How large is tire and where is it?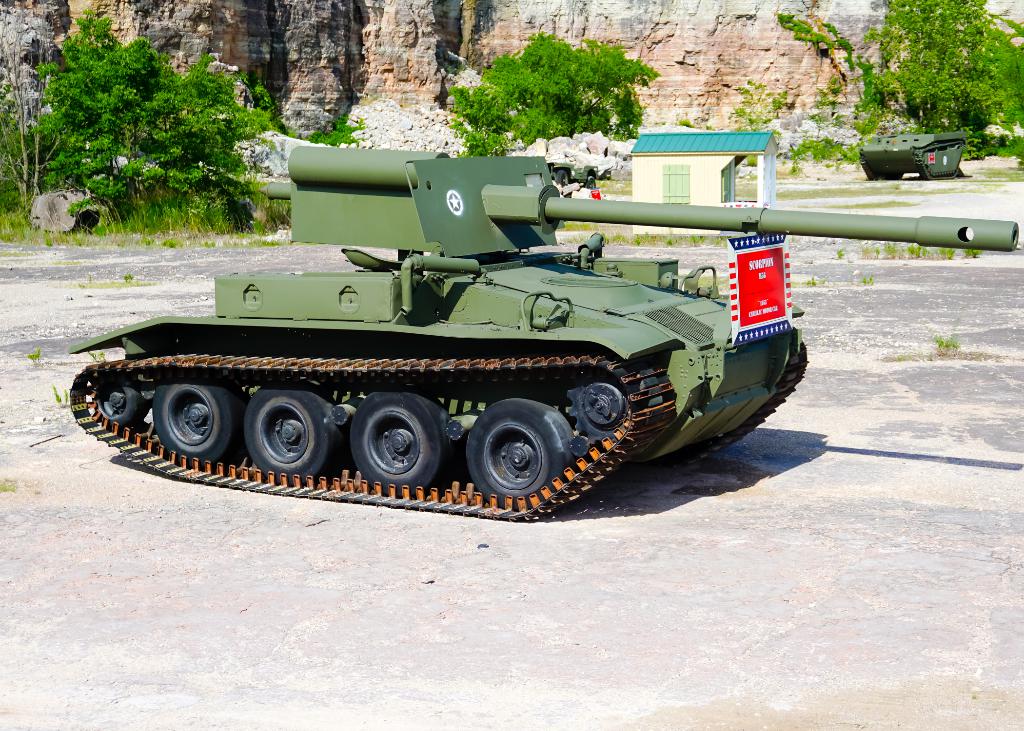
Bounding box: 584/173/596/191.
